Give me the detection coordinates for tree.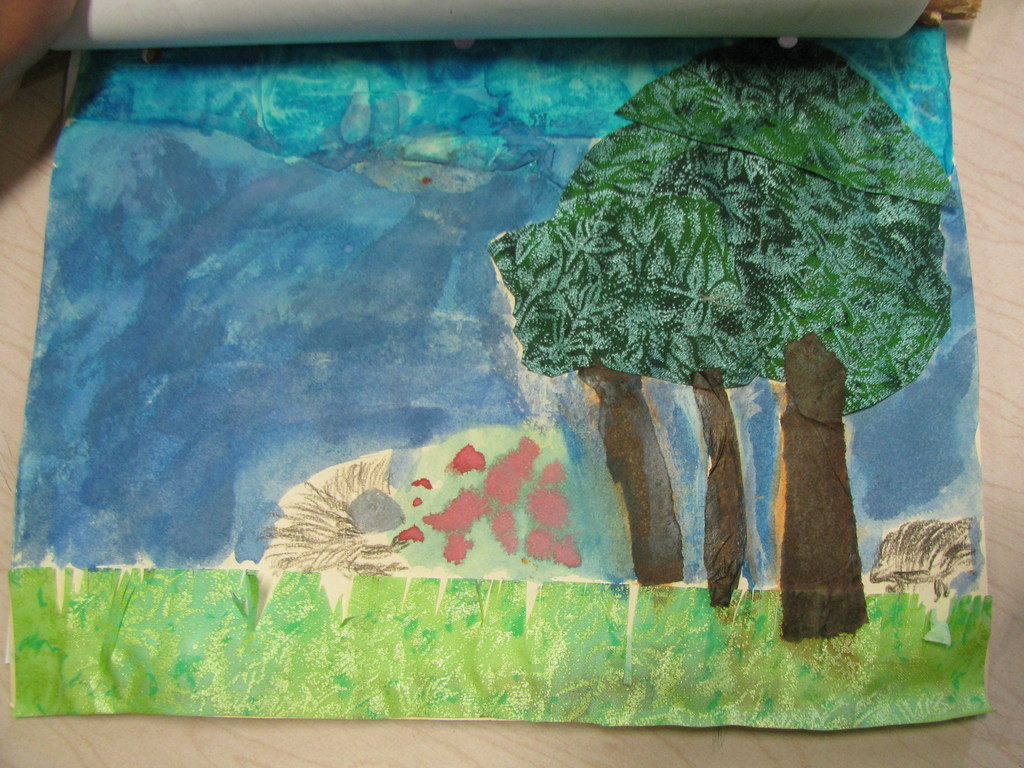
488/35/955/651.
